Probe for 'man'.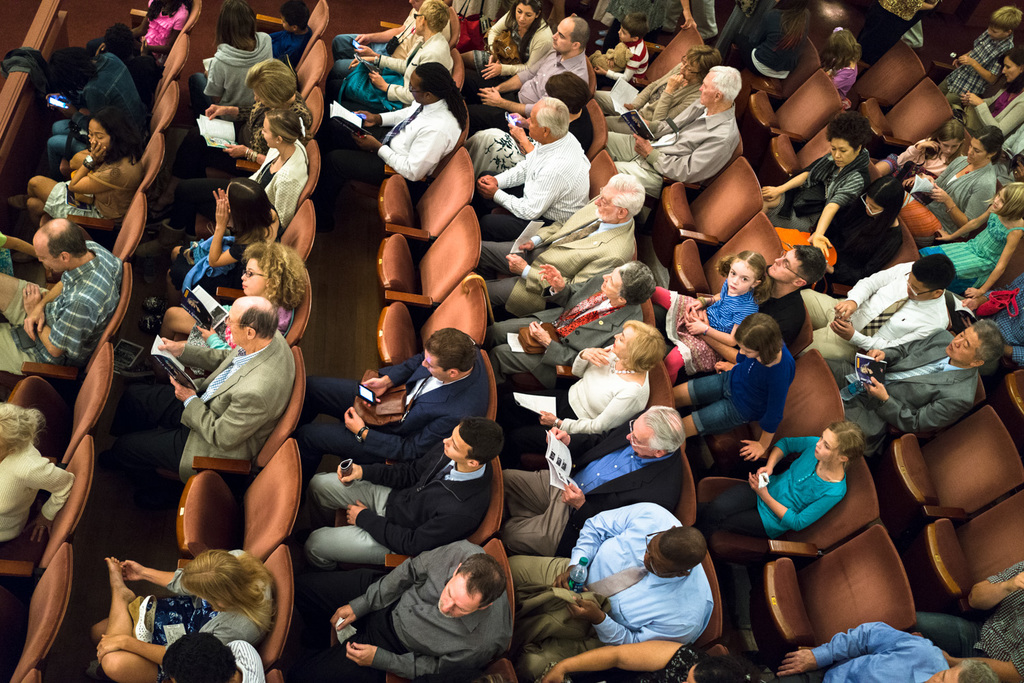
Probe result: 466 14 601 131.
